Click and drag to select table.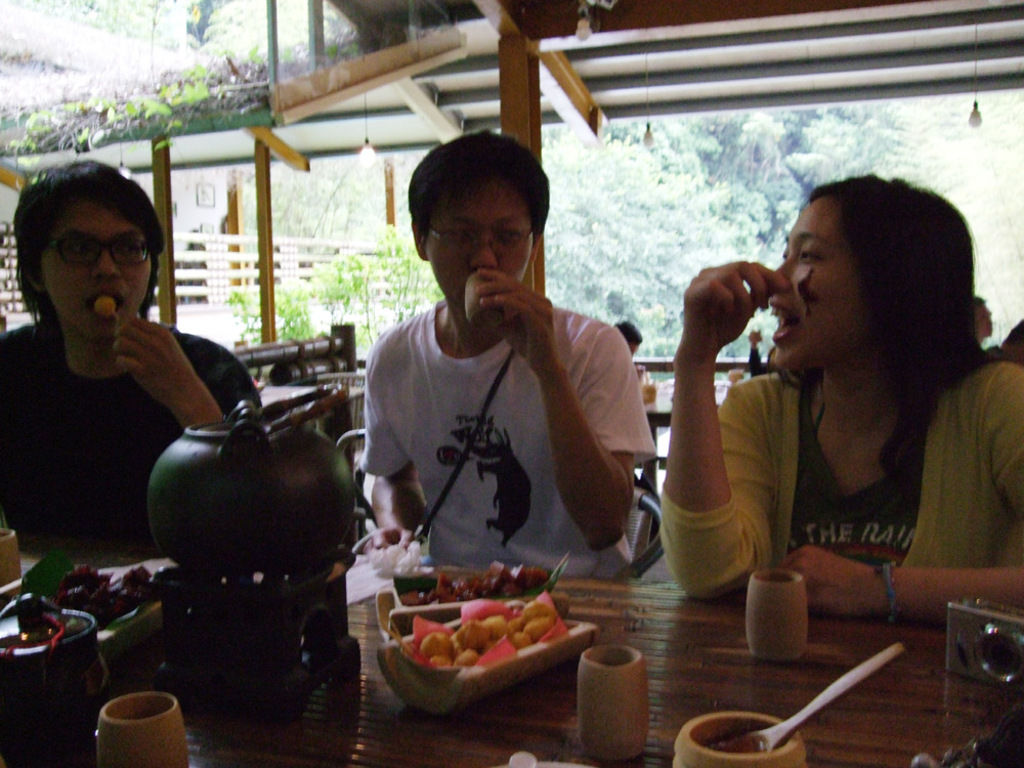
Selection: box(0, 535, 1023, 767).
